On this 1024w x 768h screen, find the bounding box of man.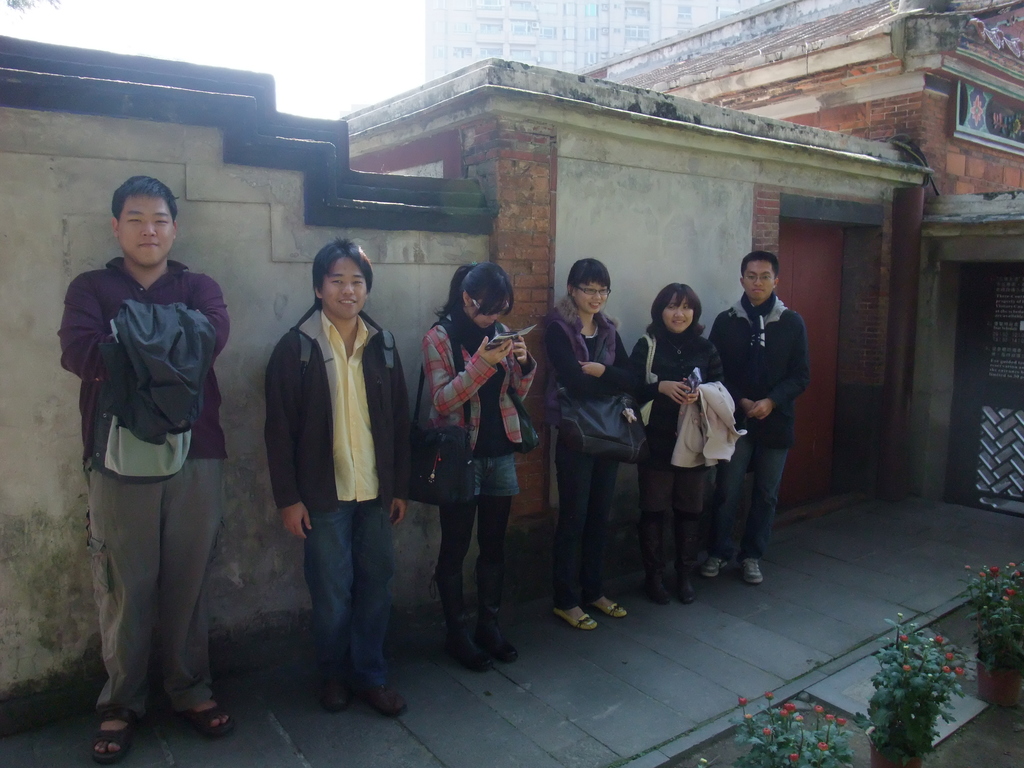
Bounding box: locate(262, 234, 420, 714).
